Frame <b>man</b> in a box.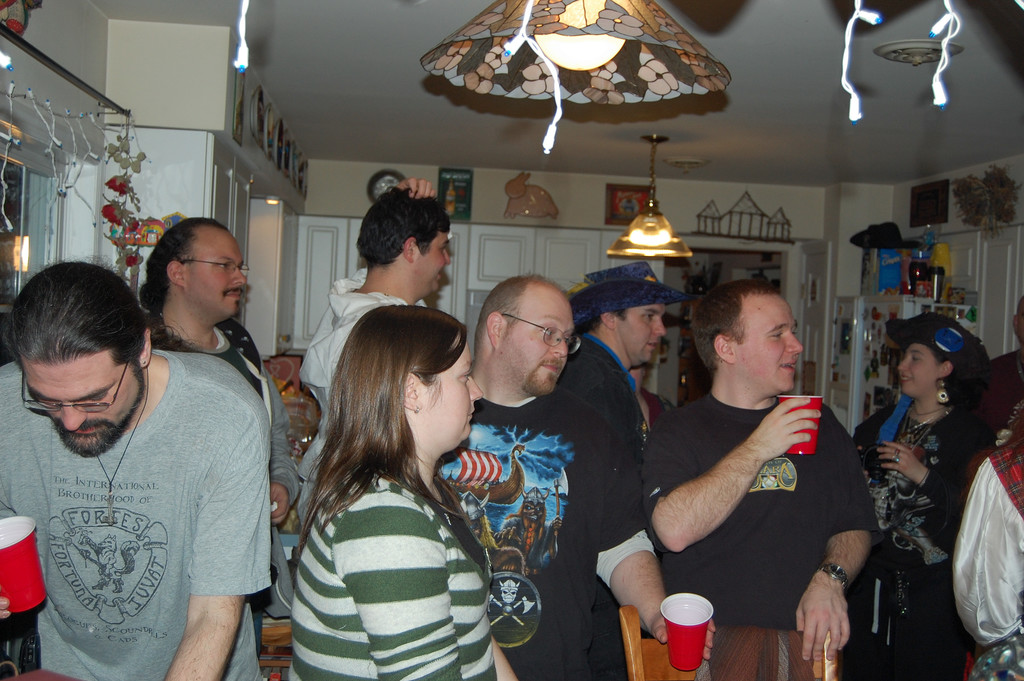
bbox=[643, 281, 875, 680].
